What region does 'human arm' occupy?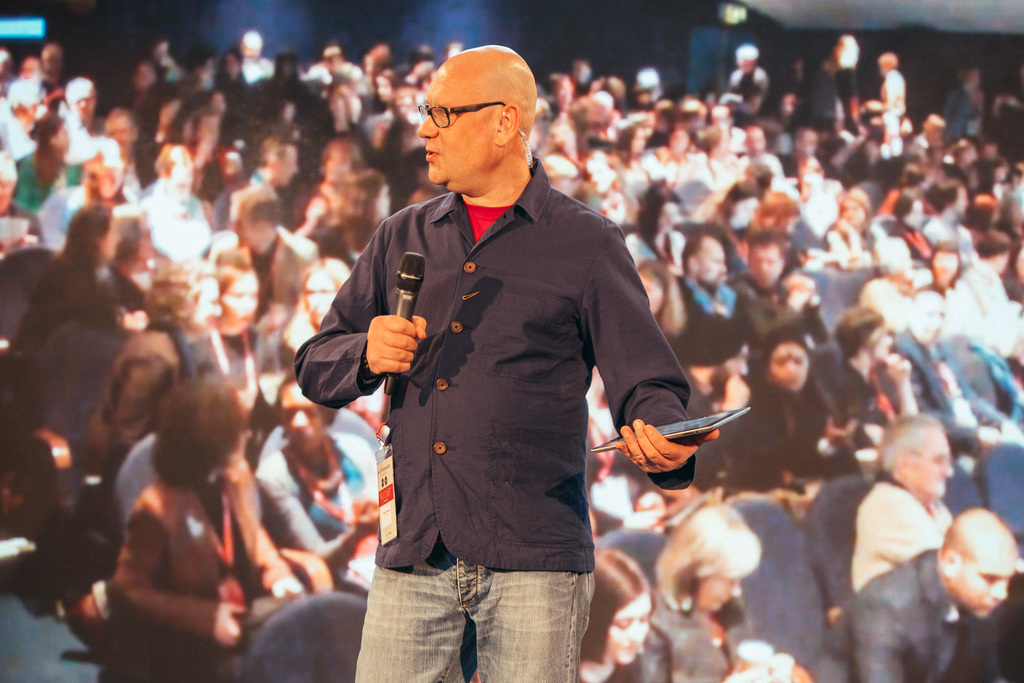
pyautogui.locateOnScreen(586, 238, 718, 472).
